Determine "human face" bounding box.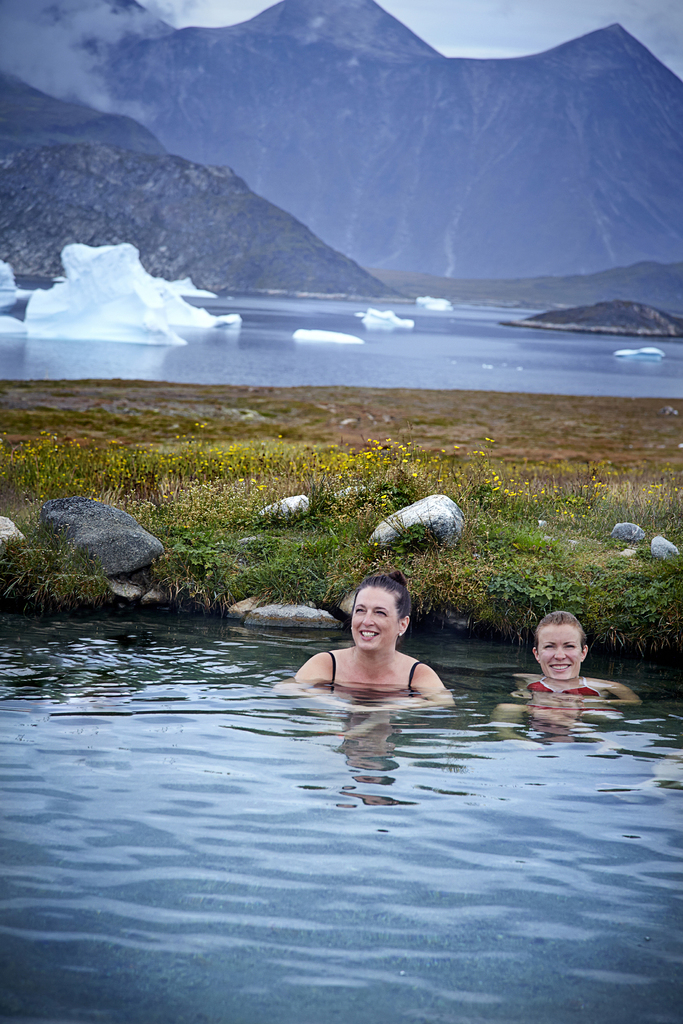
Determined: 537, 621, 579, 681.
